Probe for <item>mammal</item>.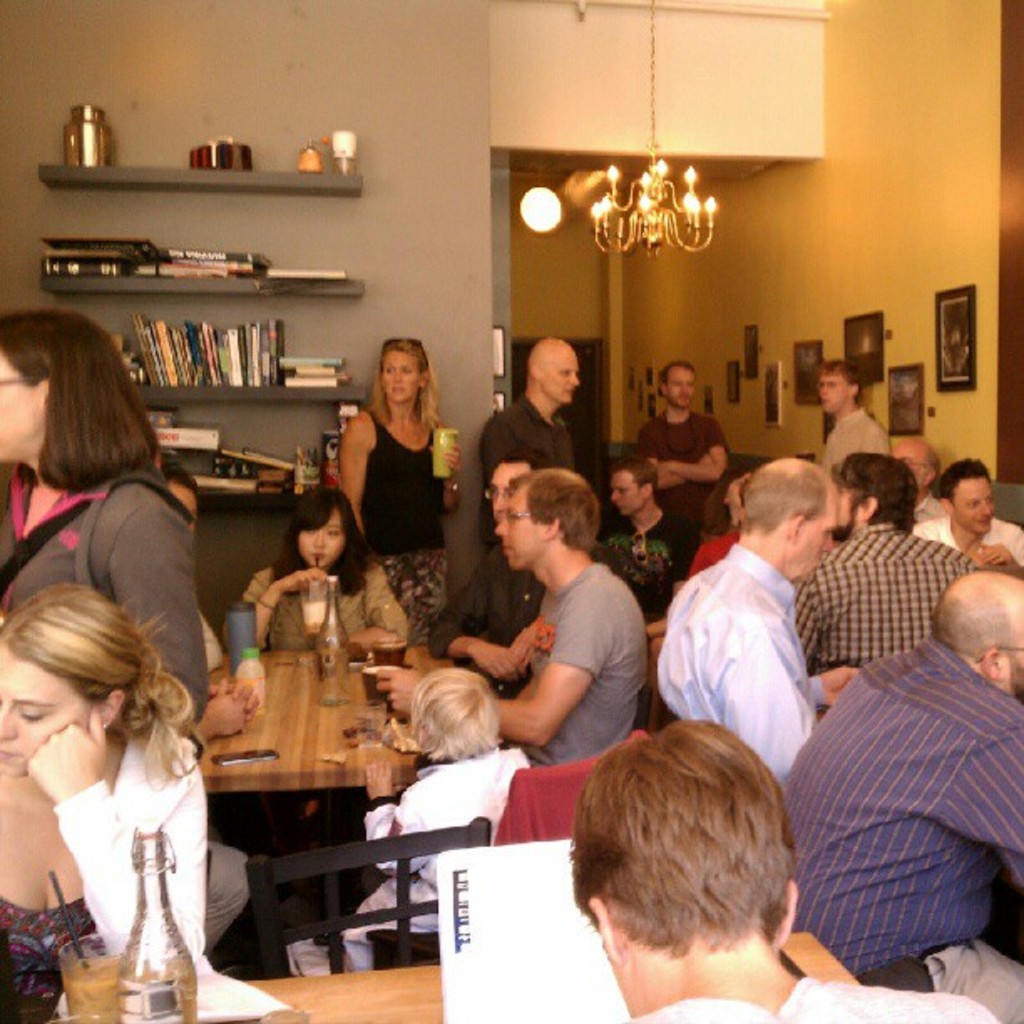
Probe result: 611:455:684:621.
